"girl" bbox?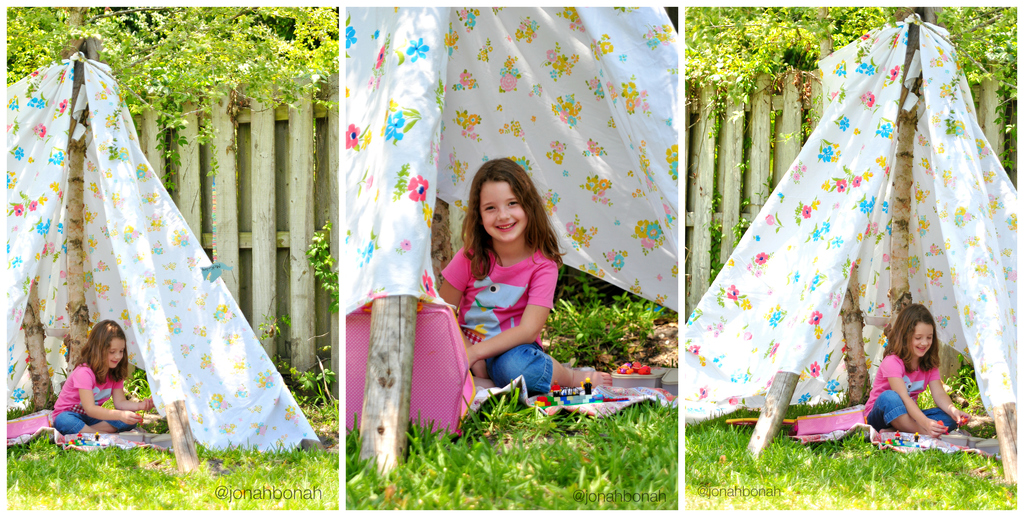
locate(860, 305, 972, 436)
